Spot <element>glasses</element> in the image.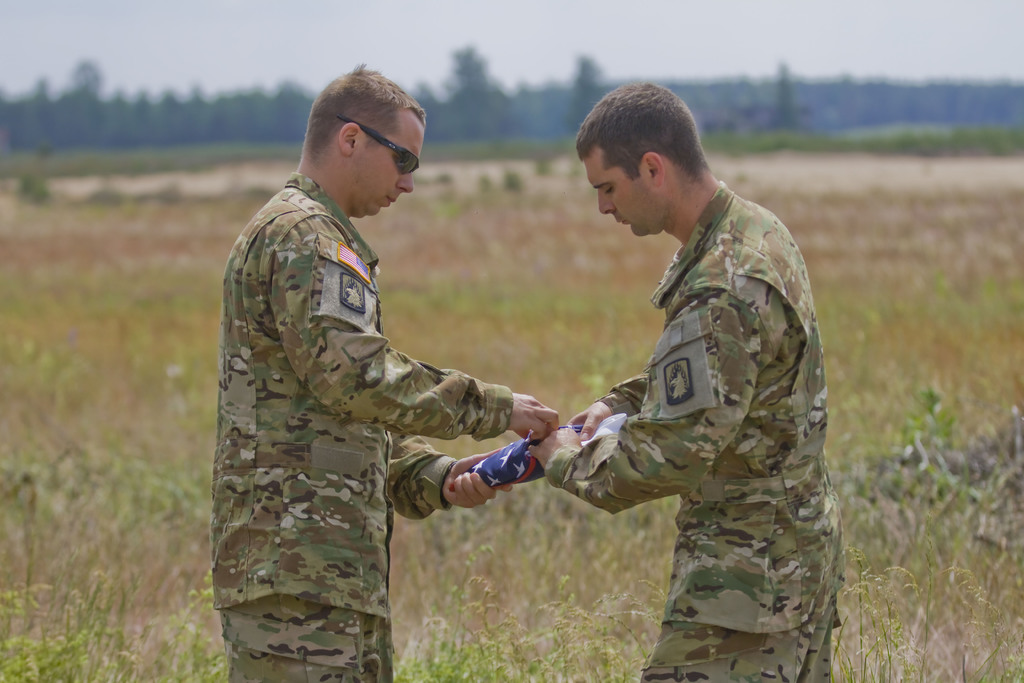
<element>glasses</element> found at locate(332, 111, 425, 176).
